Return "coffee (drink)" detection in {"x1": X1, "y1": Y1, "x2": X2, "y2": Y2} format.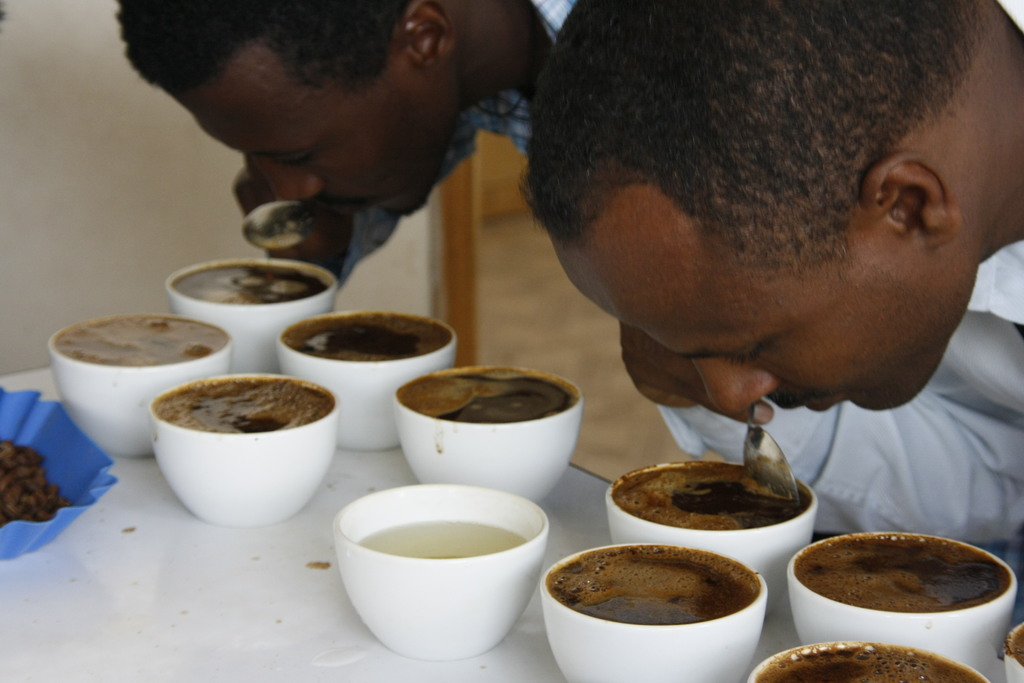
{"x1": 798, "y1": 533, "x2": 1014, "y2": 619}.
